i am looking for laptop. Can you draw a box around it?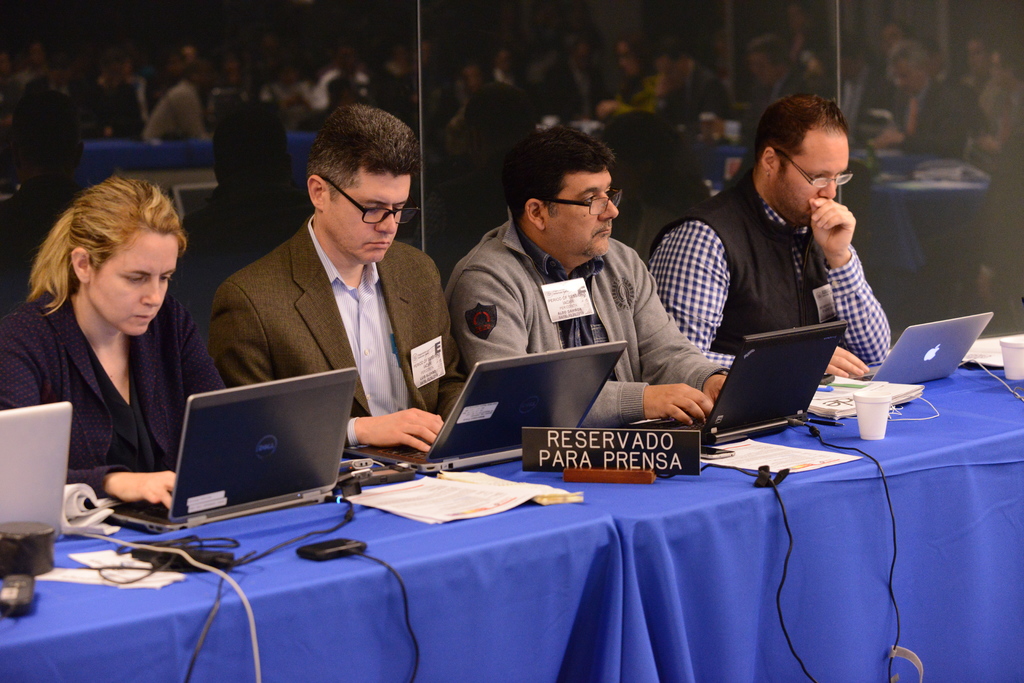
Sure, the bounding box is <bbox>343, 343, 627, 473</bbox>.
